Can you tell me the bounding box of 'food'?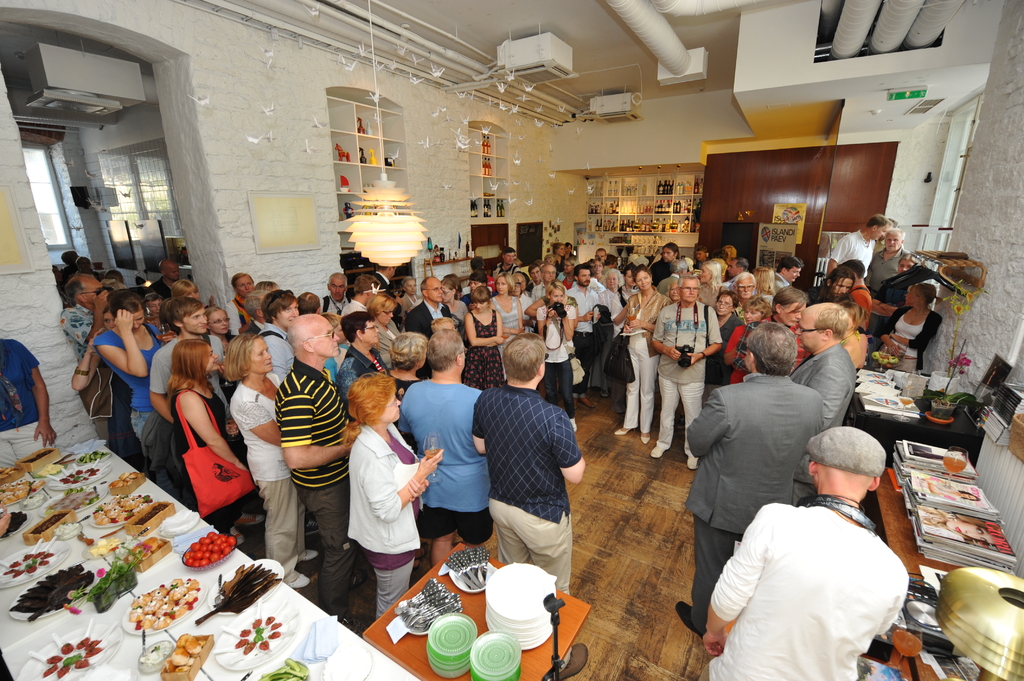
[left=0, top=507, right=30, bottom=538].
